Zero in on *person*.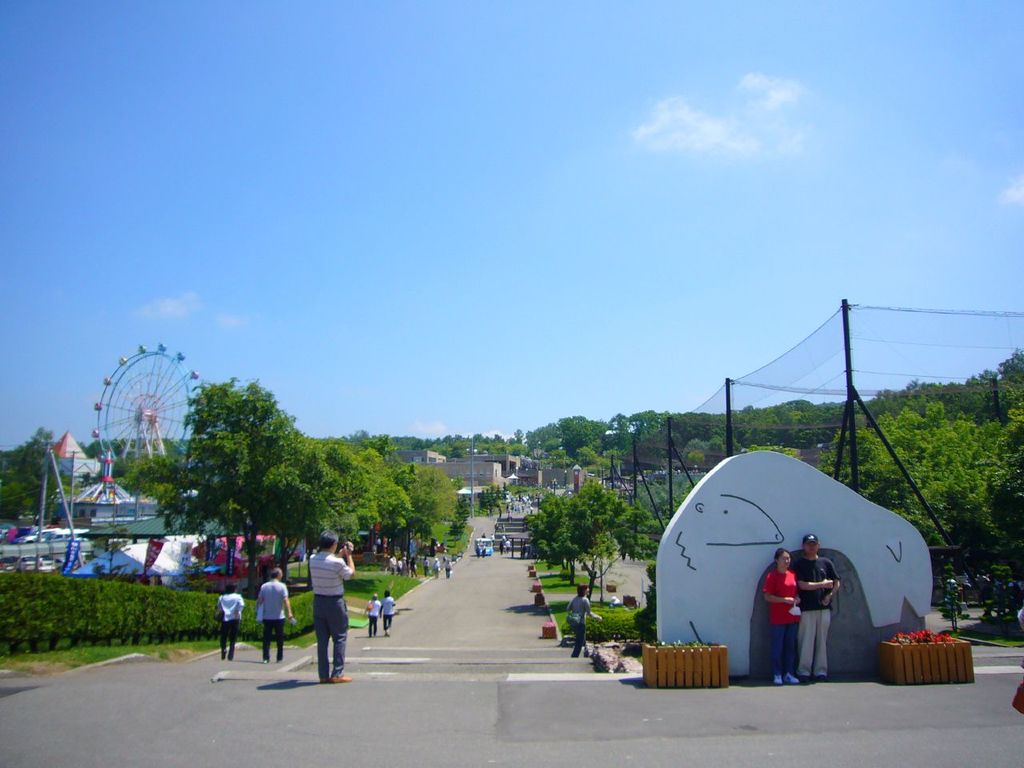
Zeroed in: [309,530,358,686].
